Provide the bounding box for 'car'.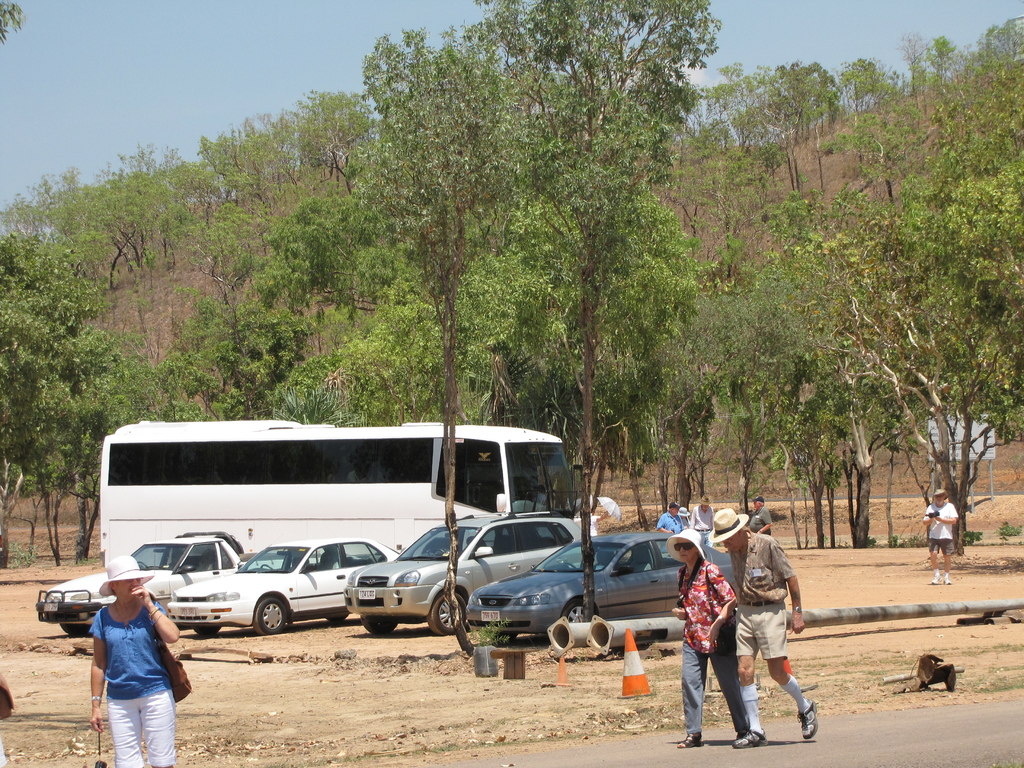
l=166, t=538, r=397, b=634.
